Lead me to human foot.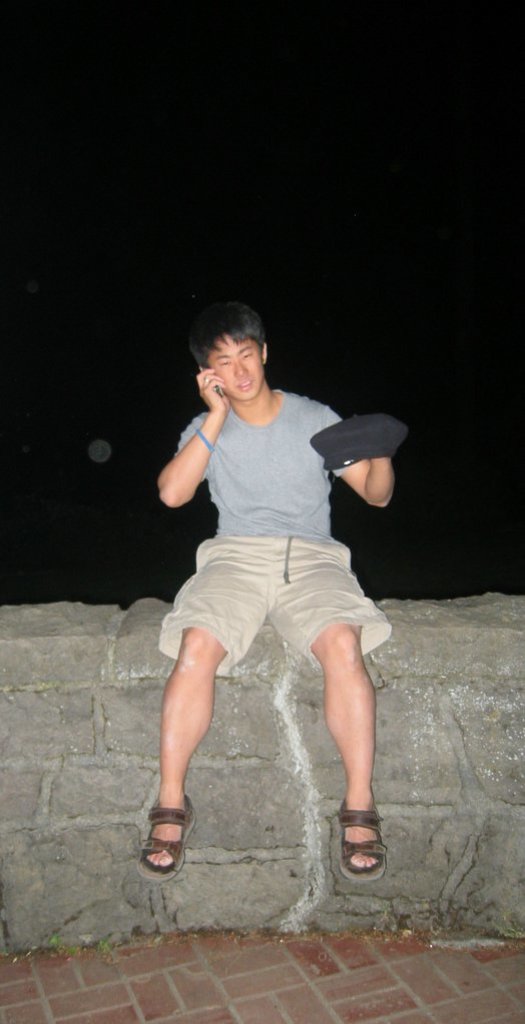
Lead to 344/784/378/867.
